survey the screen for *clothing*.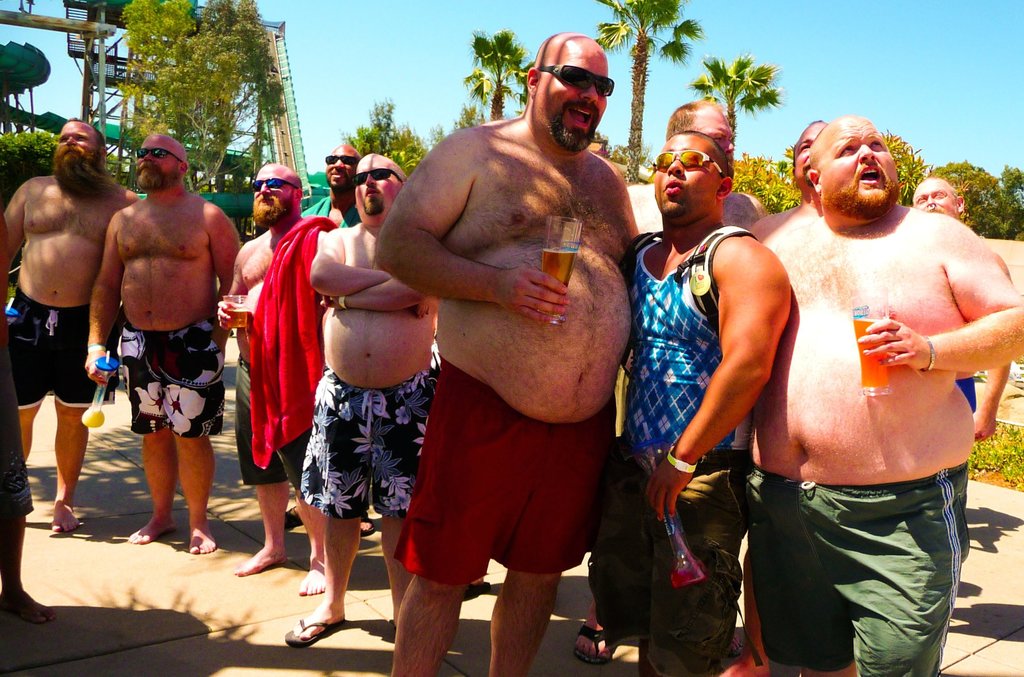
Survey found: 234:361:310:488.
